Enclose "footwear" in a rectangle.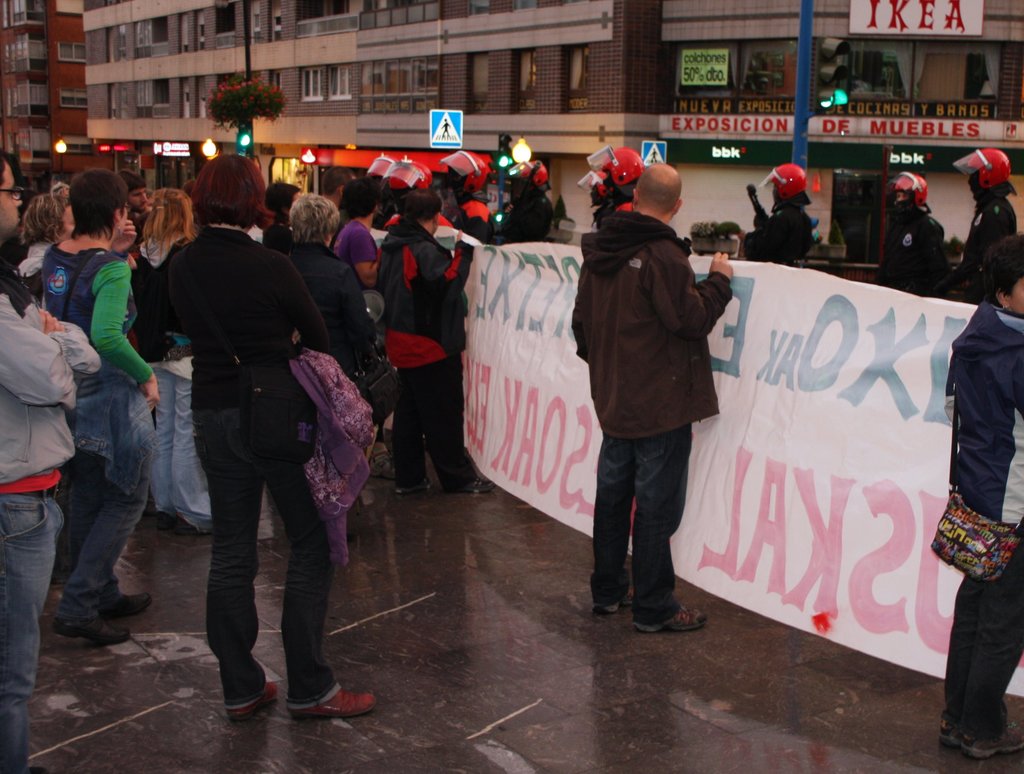
select_region(50, 617, 129, 643).
